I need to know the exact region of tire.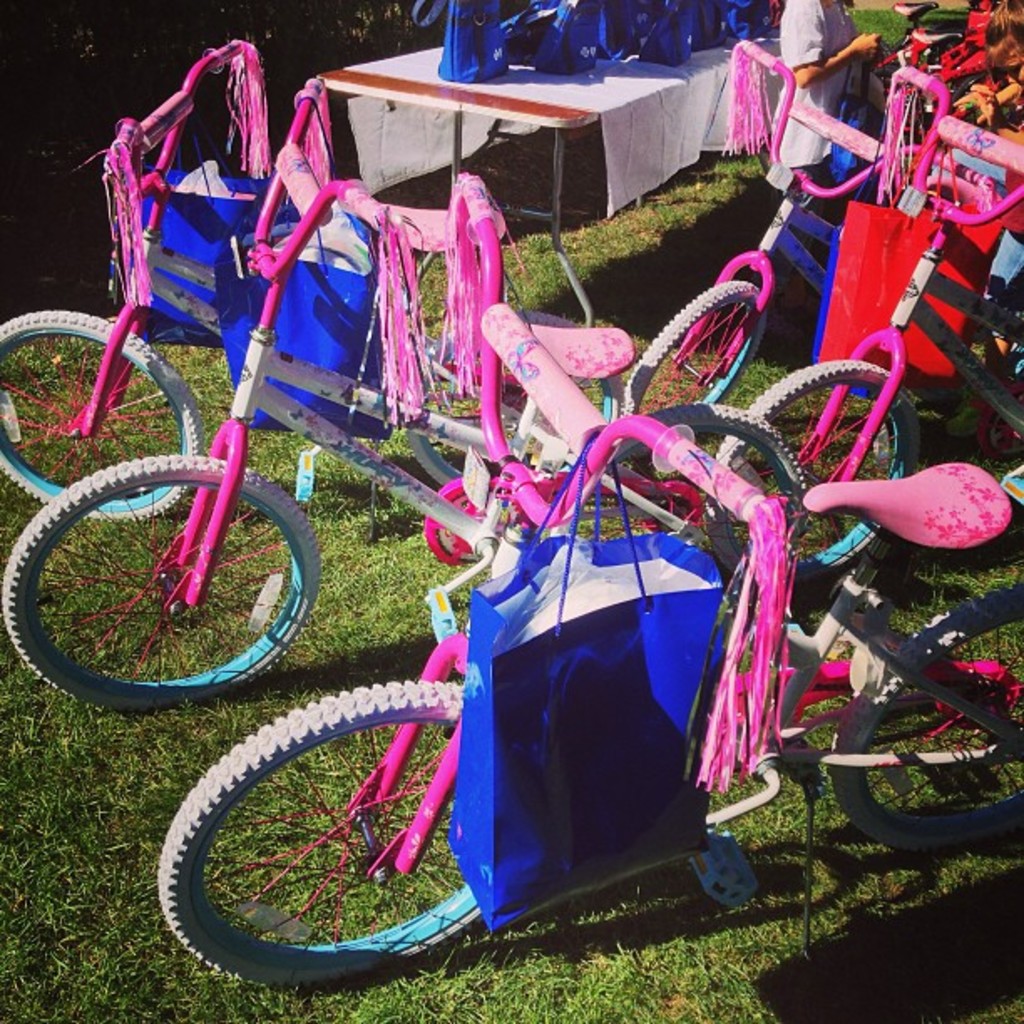
Region: box=[167, 674, 567, 992].
